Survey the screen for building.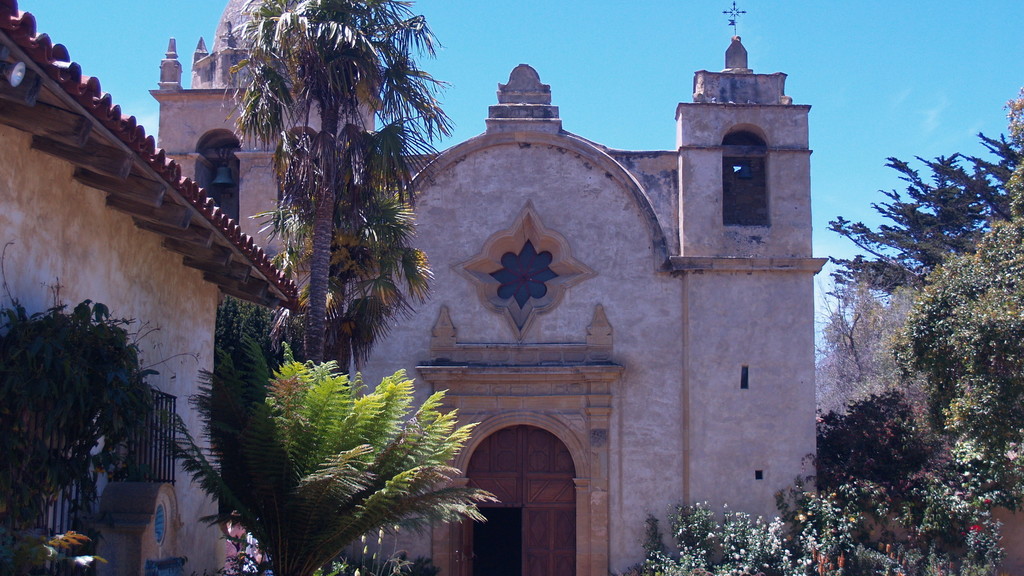
Survey found: <box>0,0,826,575</box>.
